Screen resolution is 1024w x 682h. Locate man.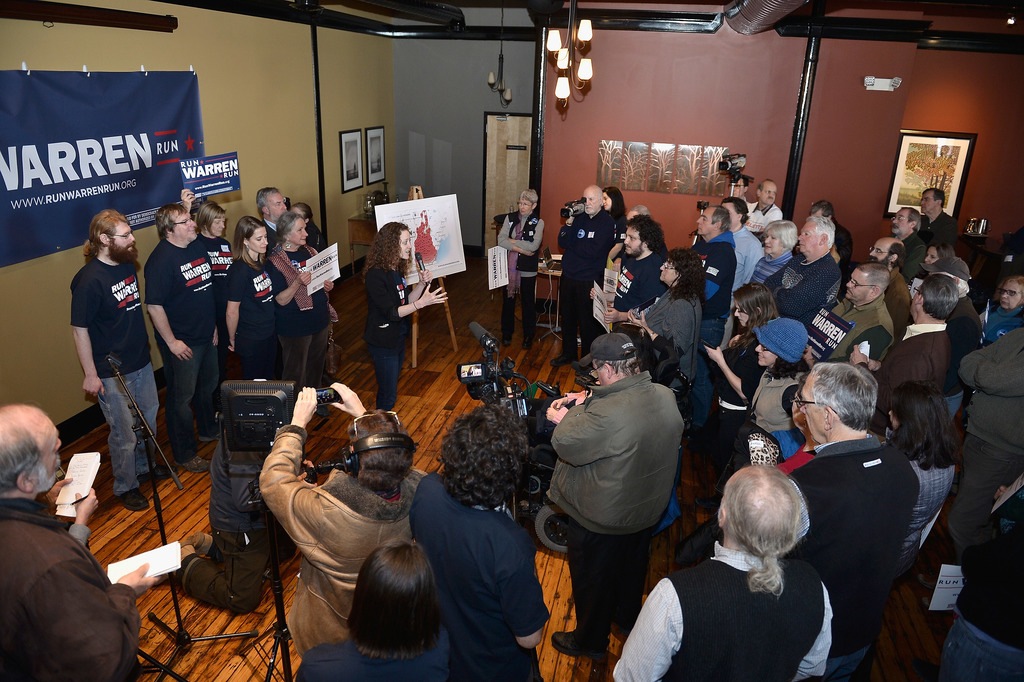
left=957, top=326, right=1023, bottom=552.
